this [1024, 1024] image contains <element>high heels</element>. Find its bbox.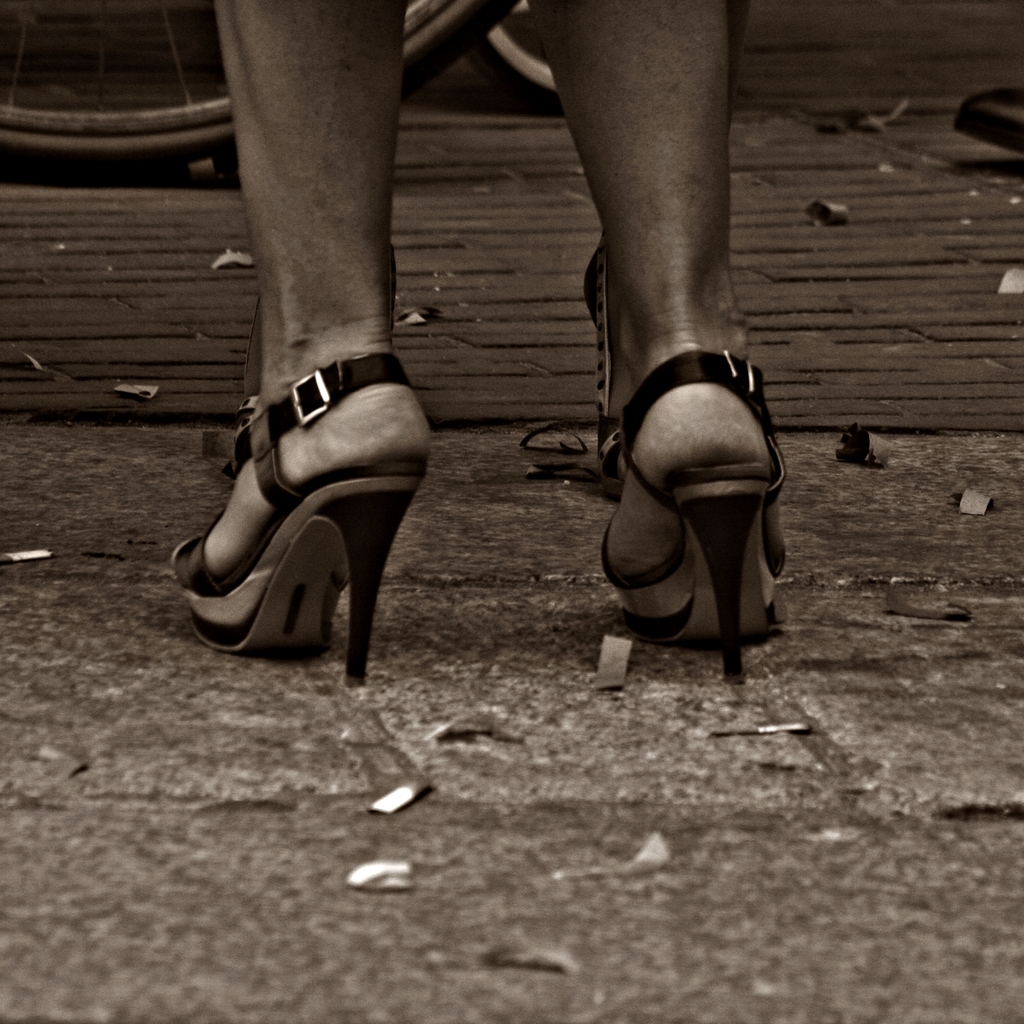
box(596, 353, 788, 691).
